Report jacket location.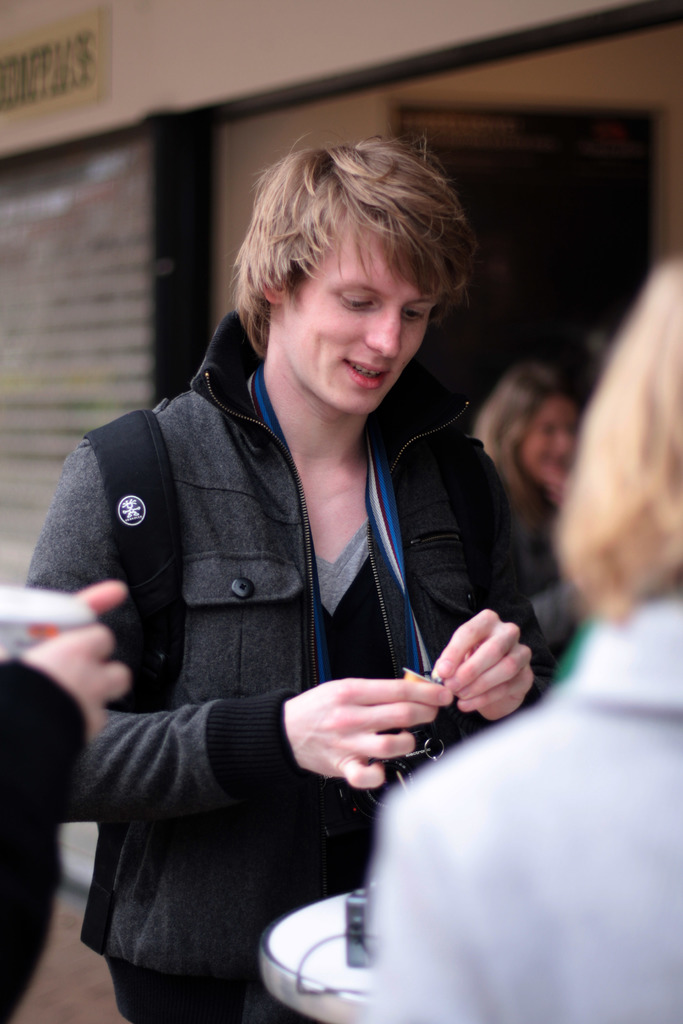
Report: select_region(58, 232, 563, 938).
